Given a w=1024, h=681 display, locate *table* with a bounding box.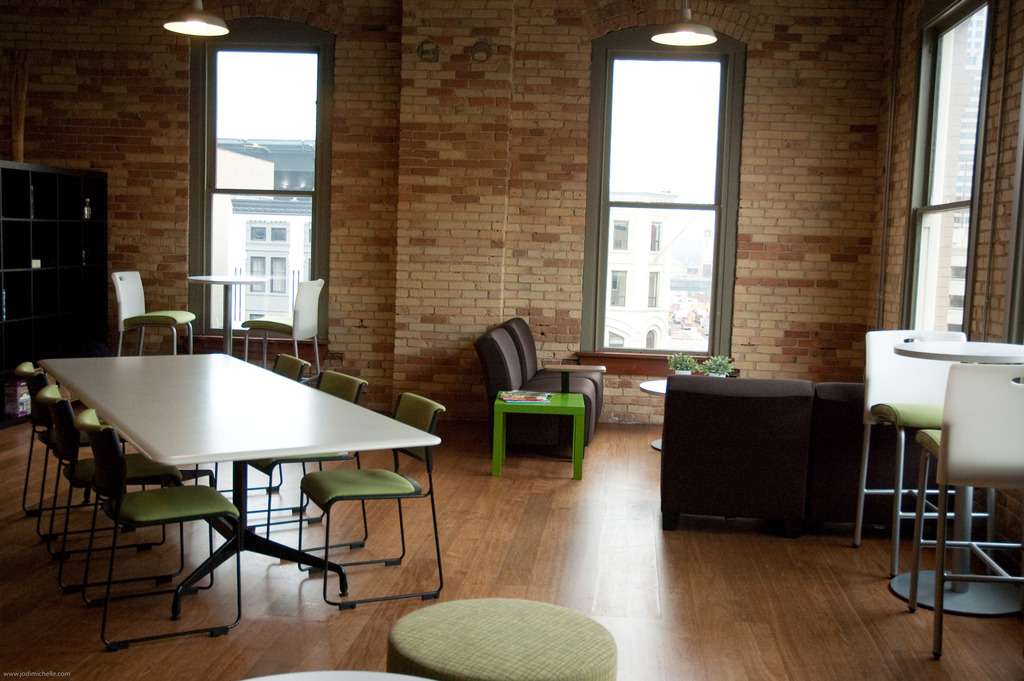
Located: bbox(188, 270, 268, 352).
